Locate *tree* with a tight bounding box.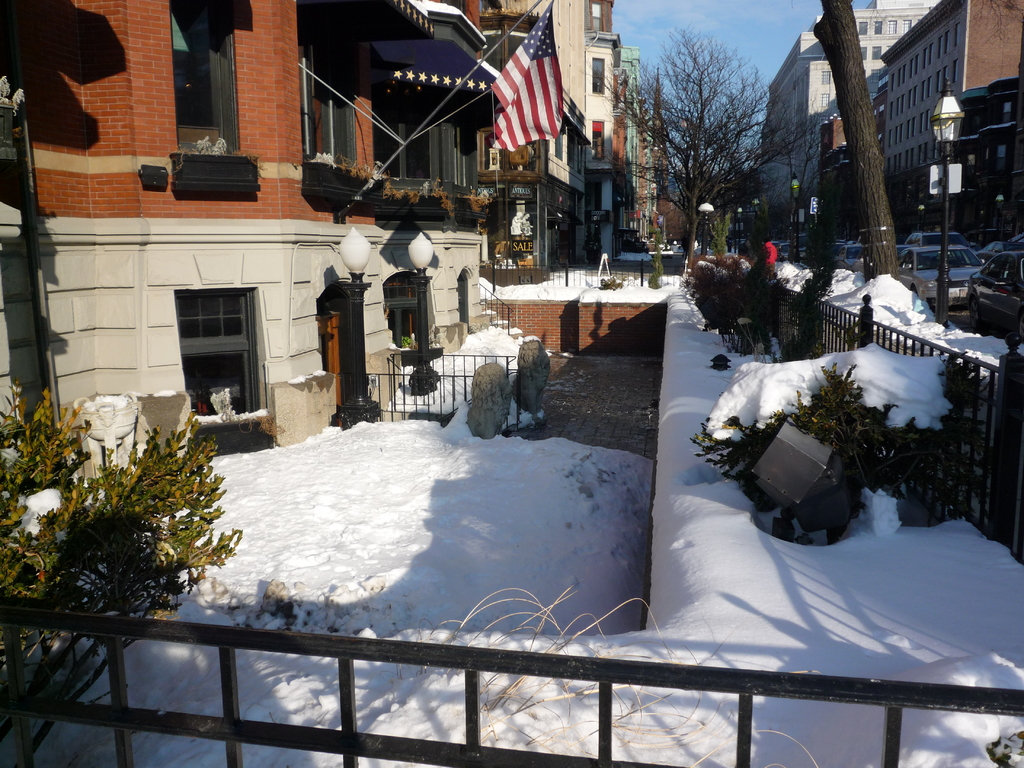
crop(633, 20, 774, 234).
